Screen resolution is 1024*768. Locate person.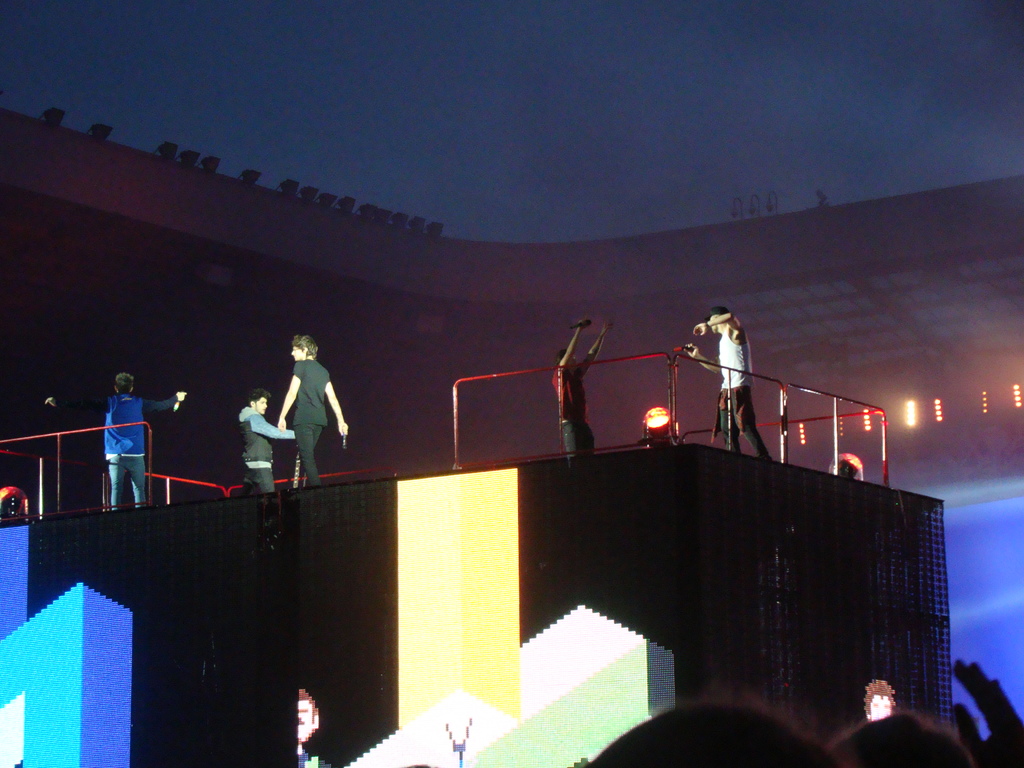
830,658,1023,767.
